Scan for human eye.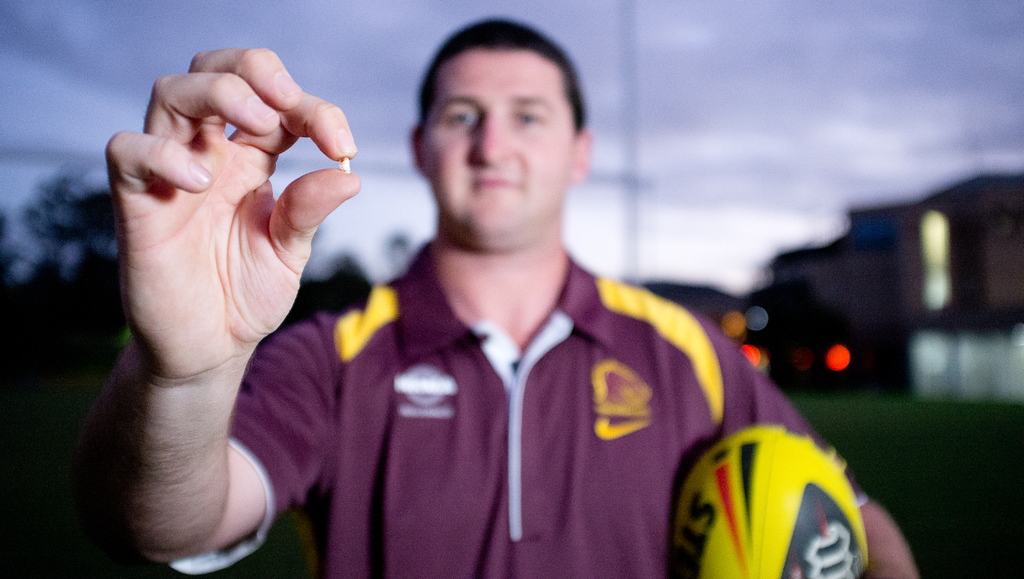
Scan result: crop(450, 106, 486, 126).
